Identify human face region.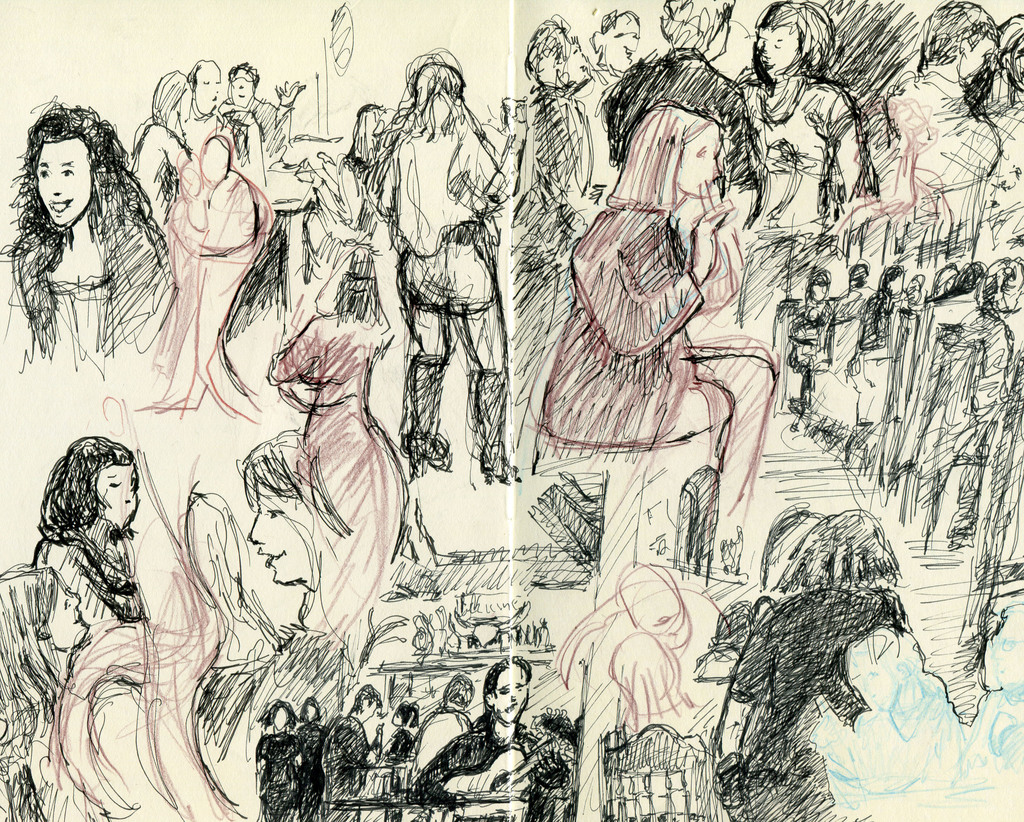
Region: pyautogui.locateOnScreen(37, 141, 90, 225).
